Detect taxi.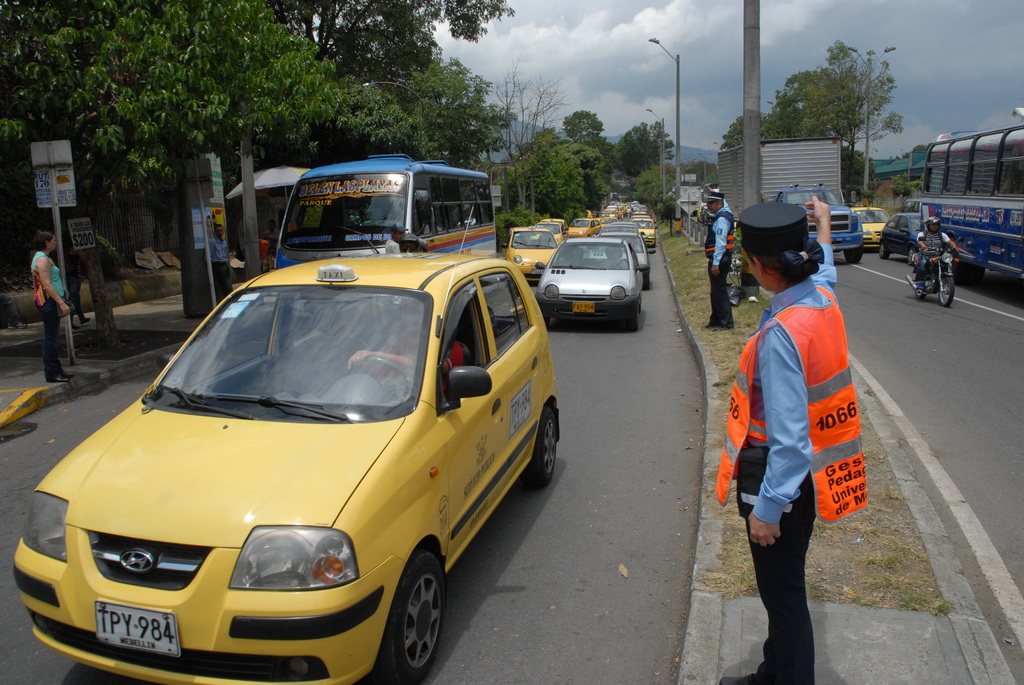
Detected at locate(847, 203, 897, 249).
